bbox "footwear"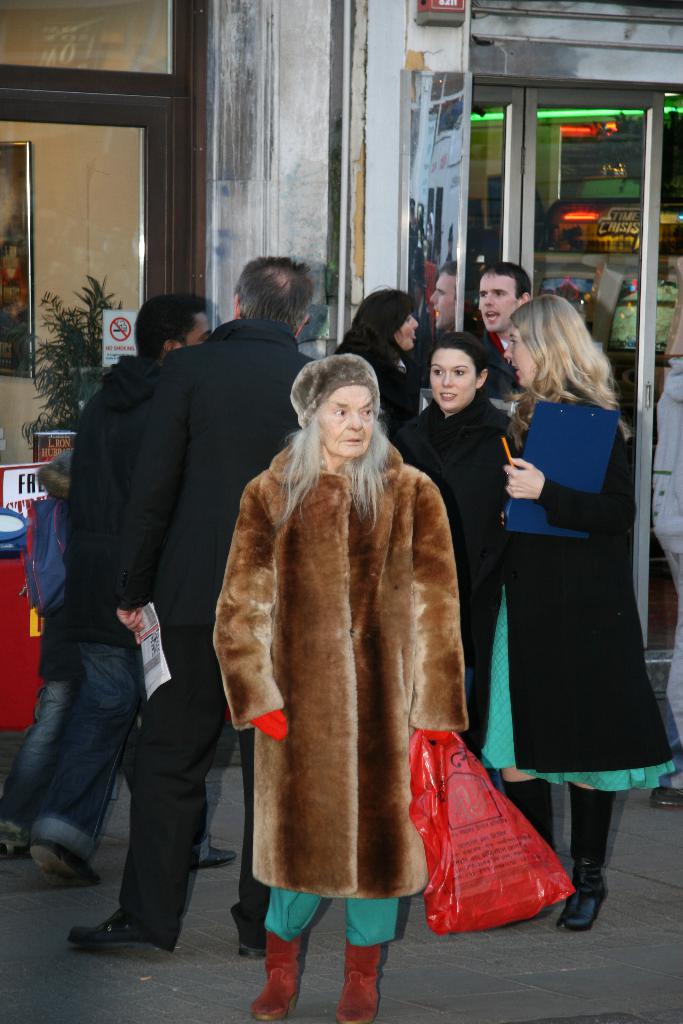
(x1=199, y1=847, x2=239, y2=868)
